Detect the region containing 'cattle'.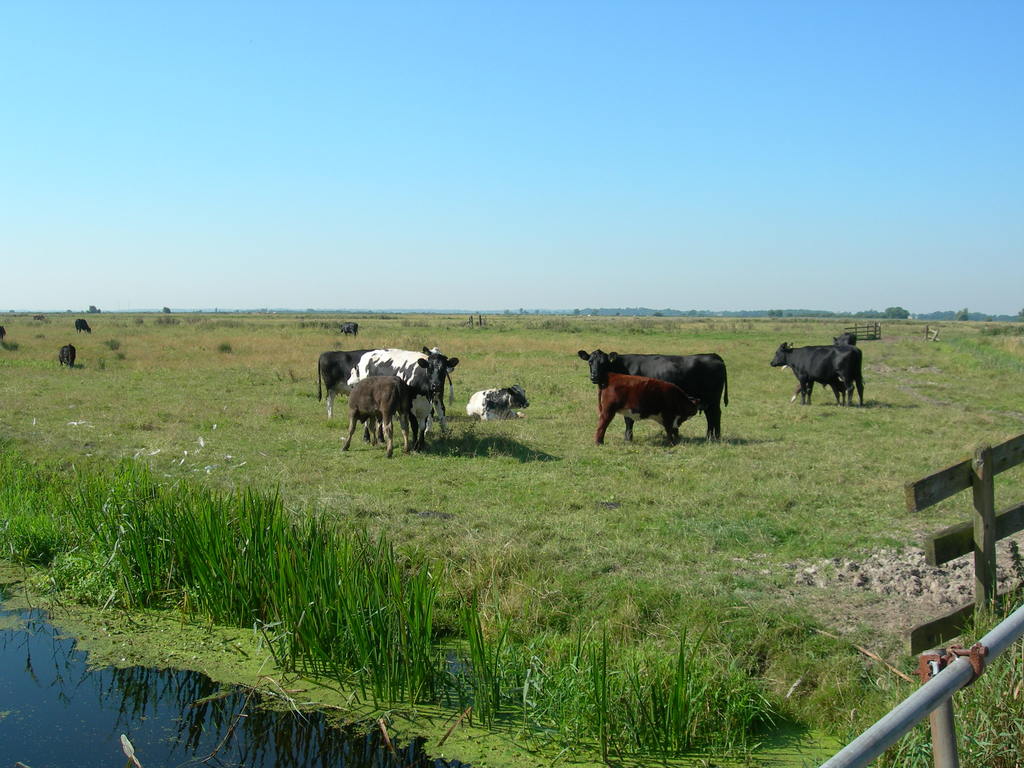
{"left": 463, "top": 385, "right": 531, "bottom": 420}.
